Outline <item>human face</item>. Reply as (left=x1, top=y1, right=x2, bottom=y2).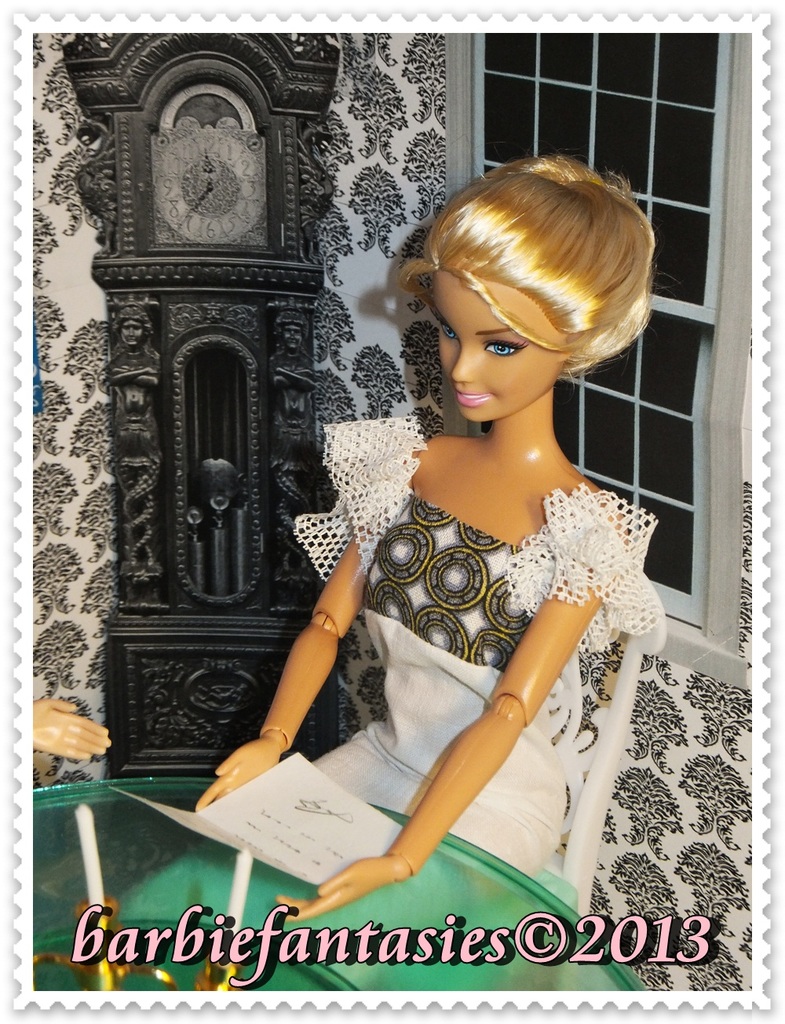
(left=436, top=268, right=564, bottom=424).
